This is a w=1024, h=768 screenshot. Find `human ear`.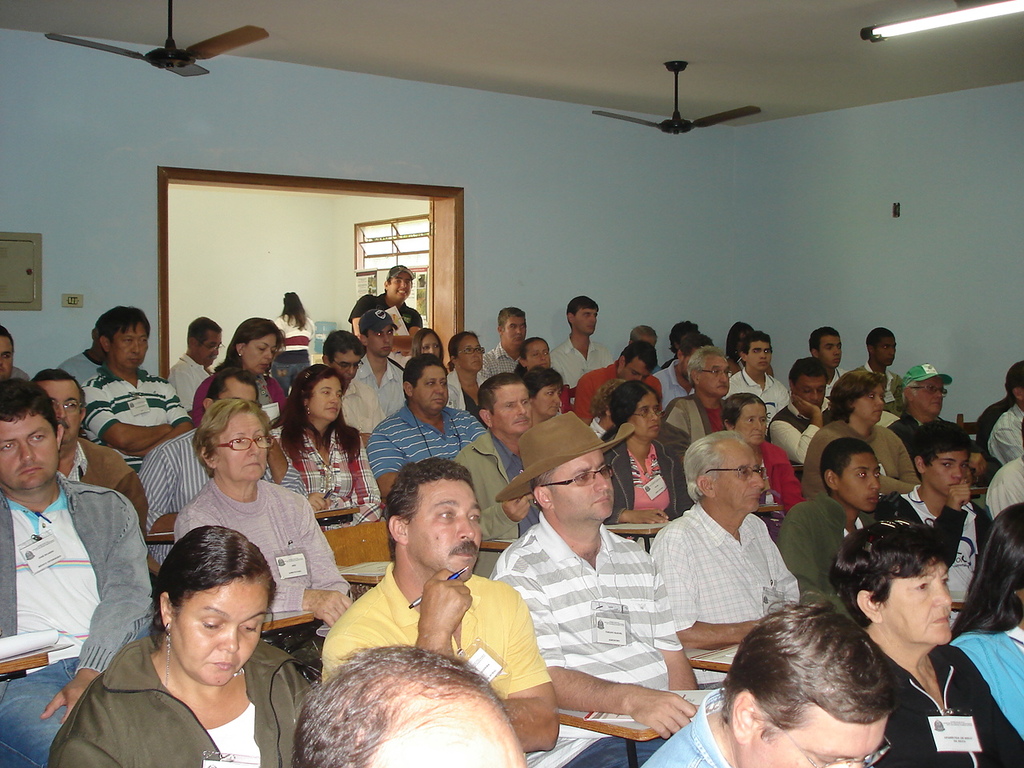
Bounding box: rect(478, 410, 490, 428).
